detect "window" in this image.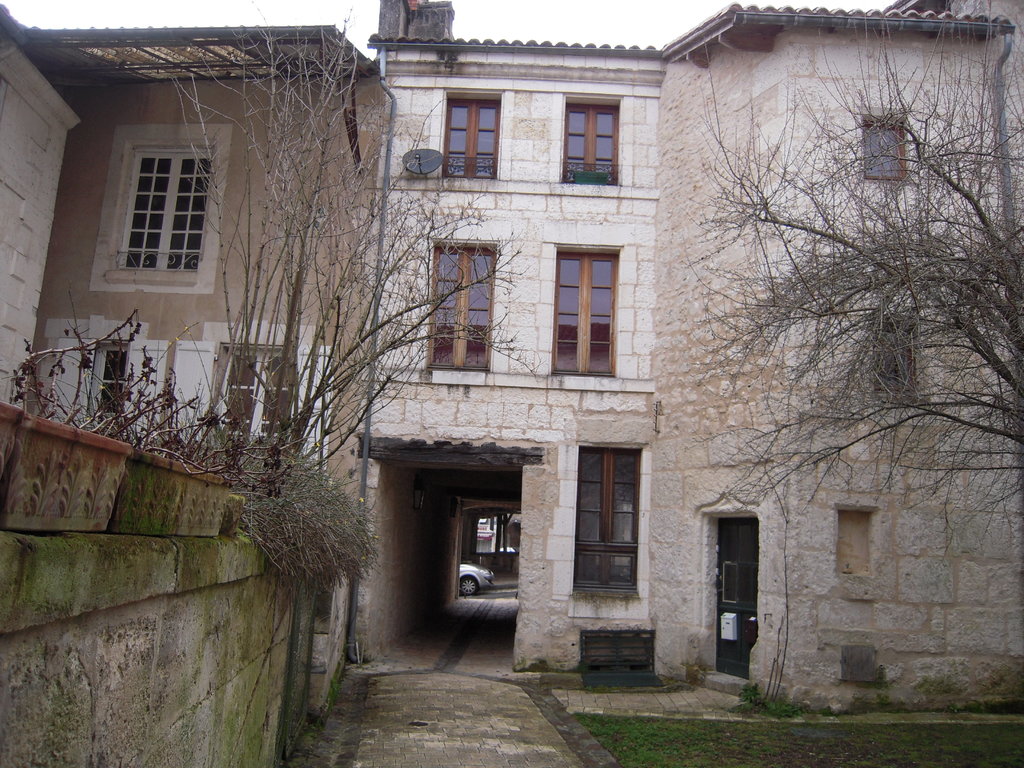
Detection: bbox=(449, 98, 495, 180).
